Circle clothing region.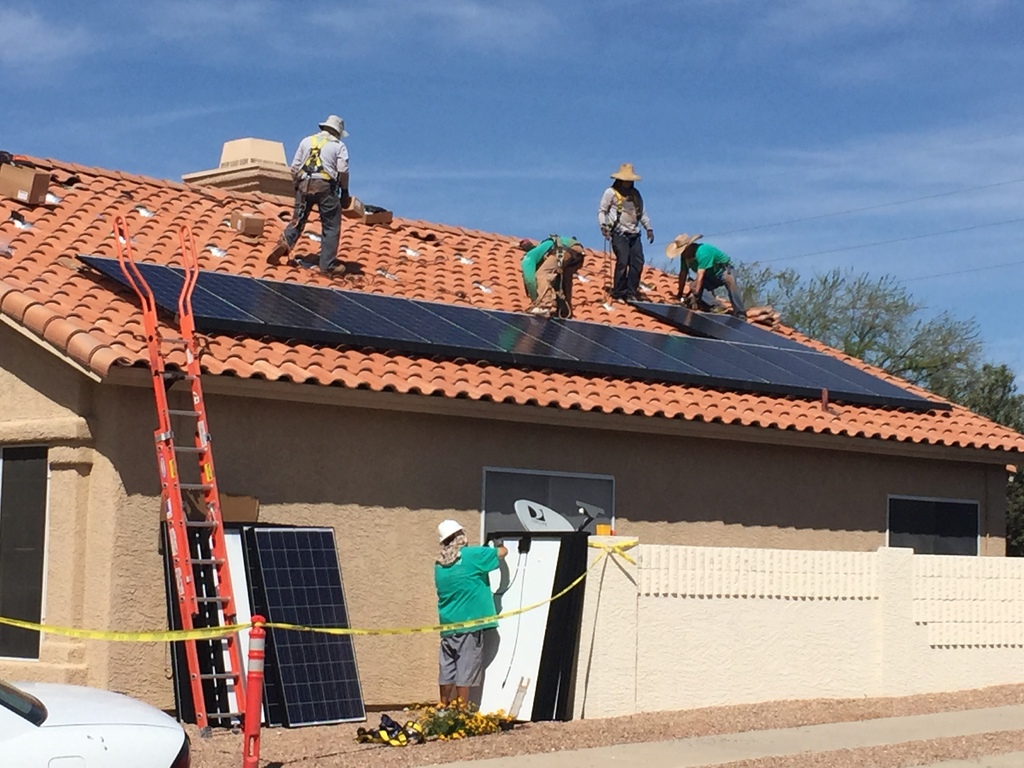
Region: region(686, 238, 747, 315).
